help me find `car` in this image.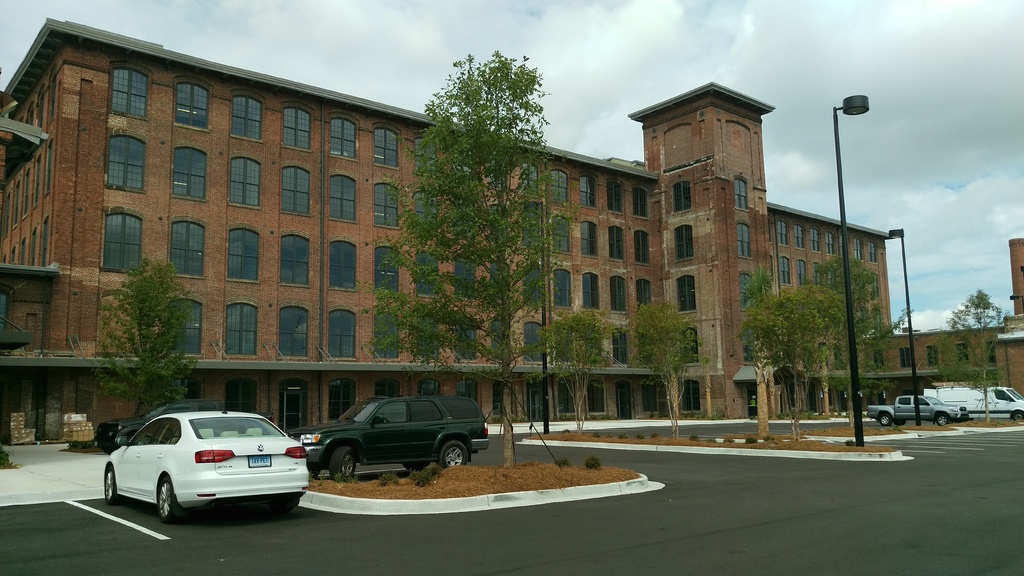
Found it: locate(286, 395, 488, 482).
